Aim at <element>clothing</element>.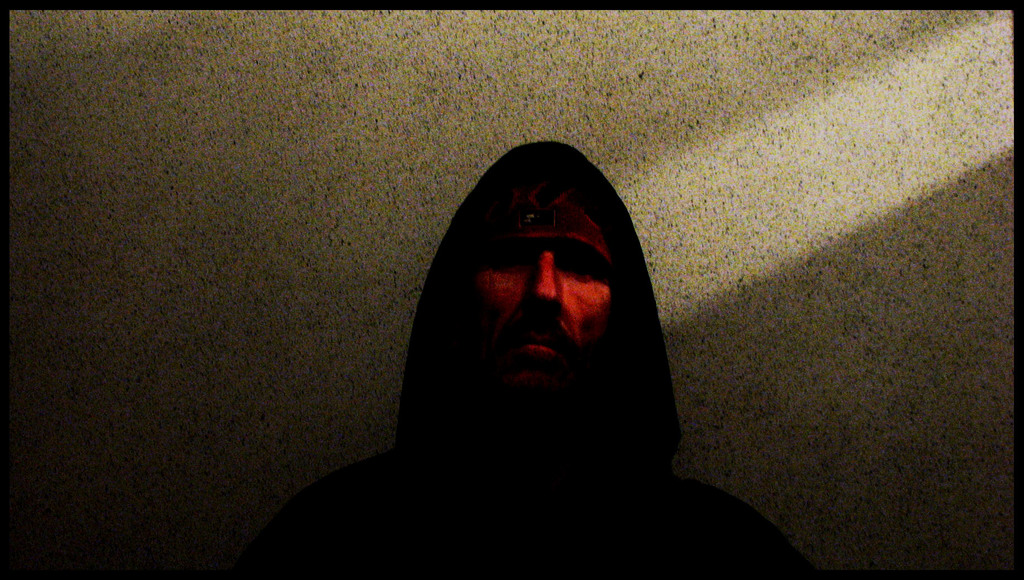
Aimed at crop(242, 139, 819, 579).
